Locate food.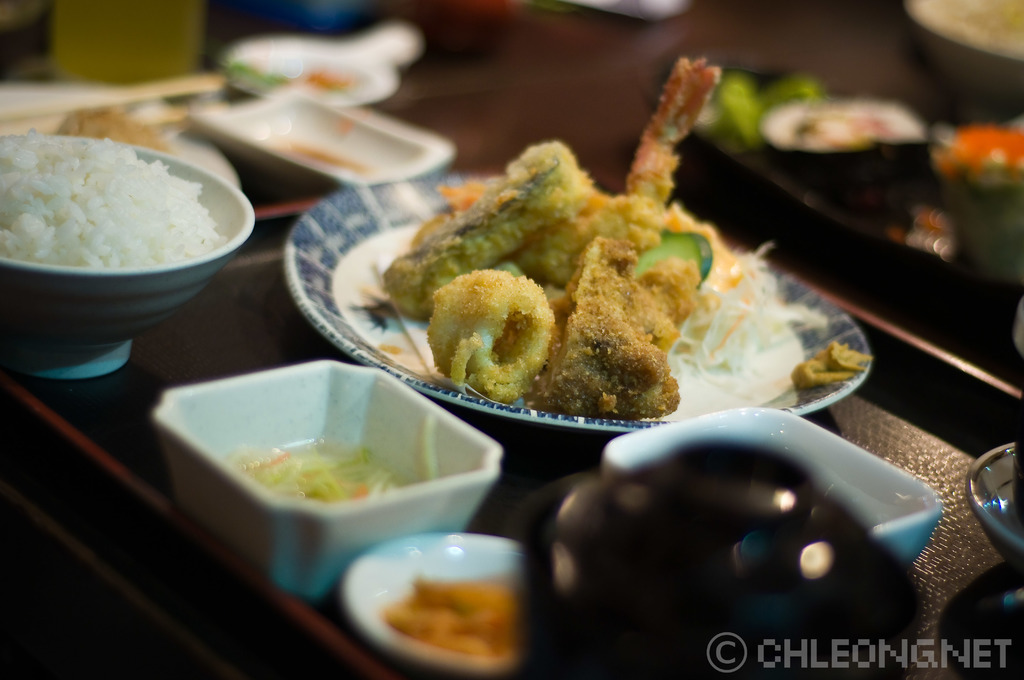
Bounding box: Rect(0, 125, 228, 273).
